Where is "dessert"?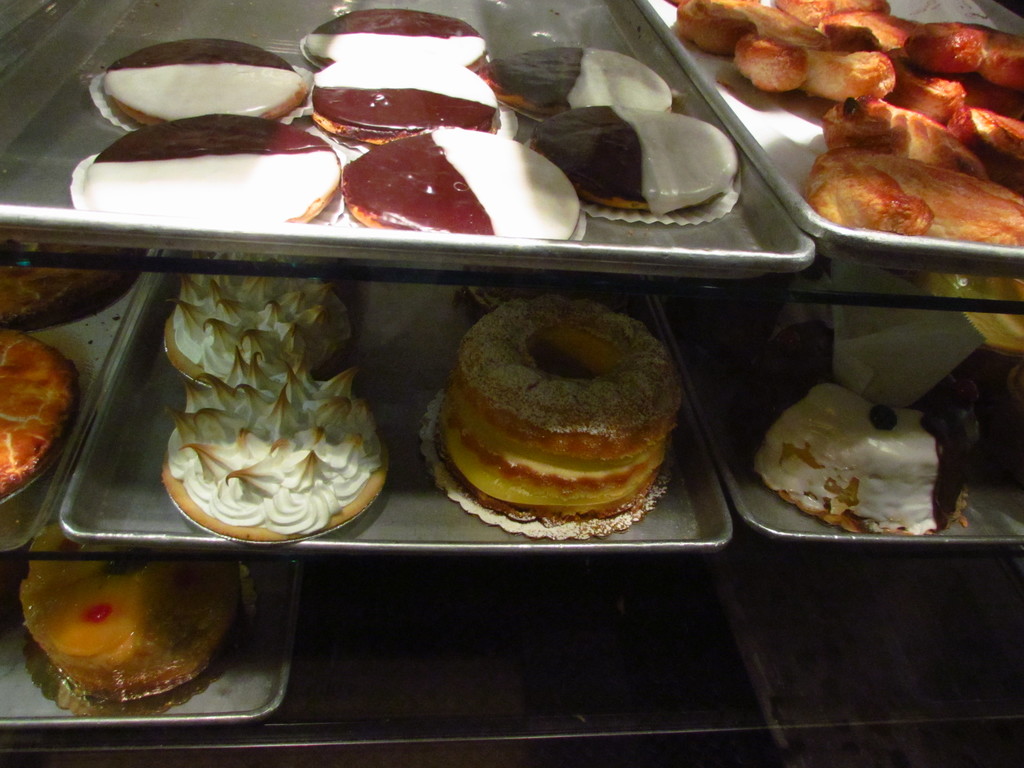
box=[671, 0, 1023, 250].
